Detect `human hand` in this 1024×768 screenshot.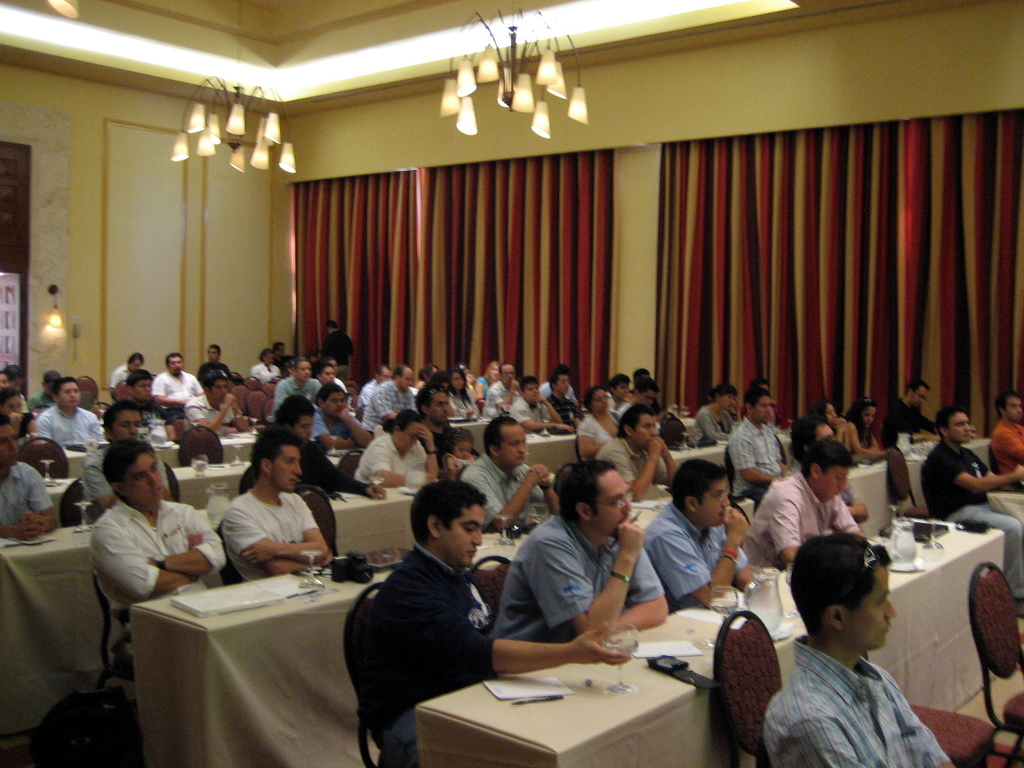
Detection: (left=733, top=397, right=741, bottom=412).
